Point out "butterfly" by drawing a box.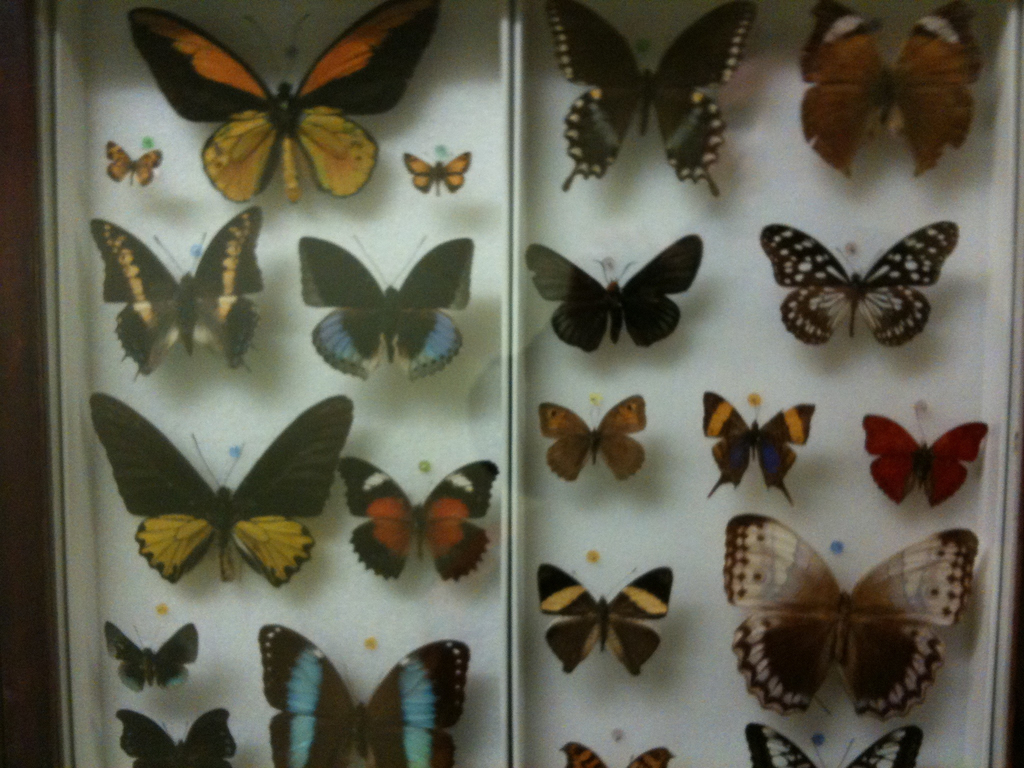
bbox=(543, 561, 676, 678).
